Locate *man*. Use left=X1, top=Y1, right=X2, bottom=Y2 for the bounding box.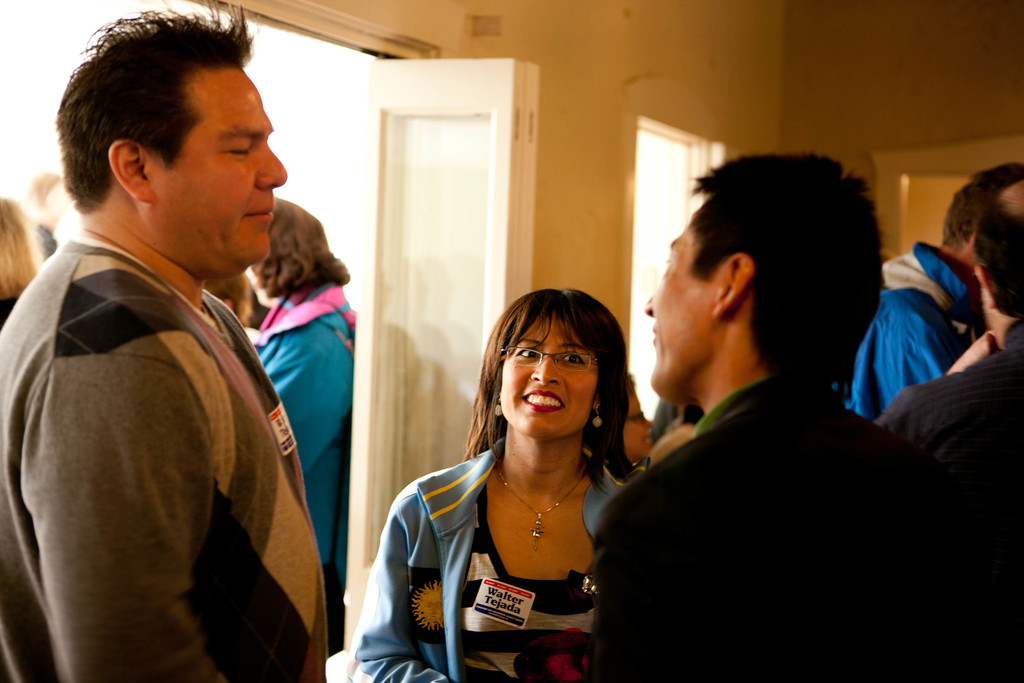
left=593, top=148, right=959, bottom=682.
